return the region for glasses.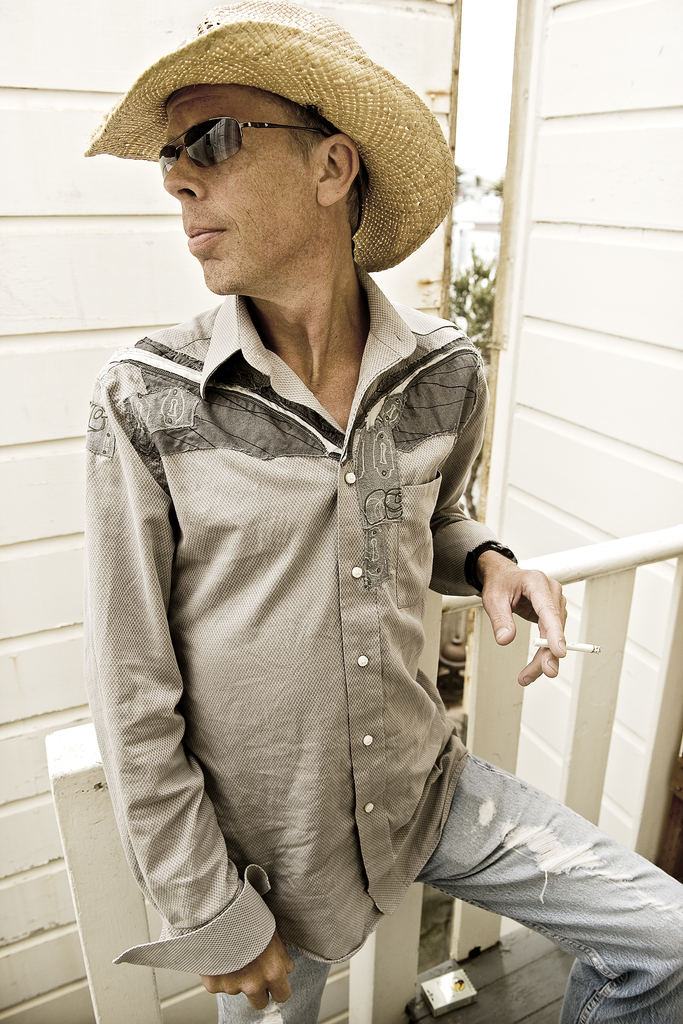
[x1=152, y1=111, x2=336, y2=186].
